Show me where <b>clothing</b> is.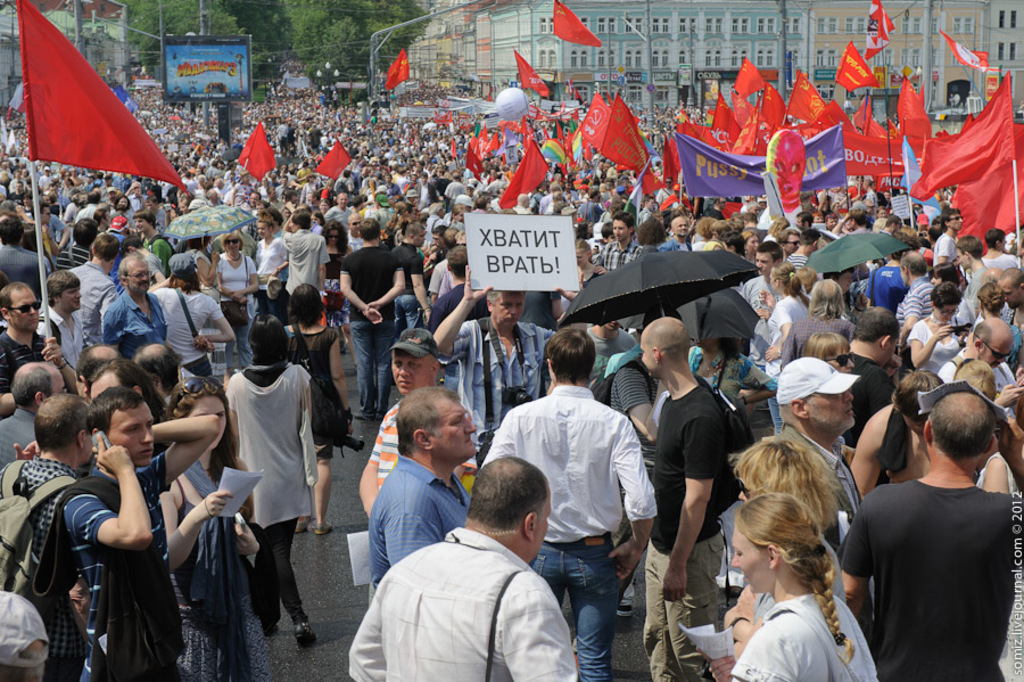
<b>clothing</b> is at {"x1": 254, "y1": 230, "x2": 283, "y2": 324}.
